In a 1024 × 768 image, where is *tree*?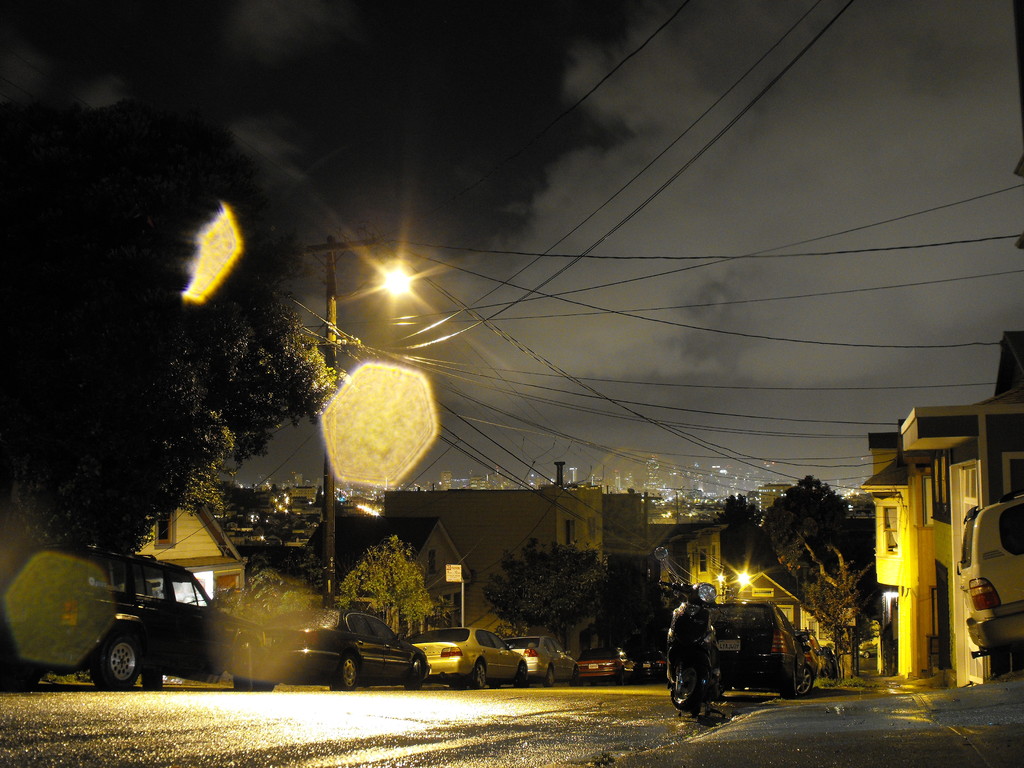
794, 538, 868, 680.
